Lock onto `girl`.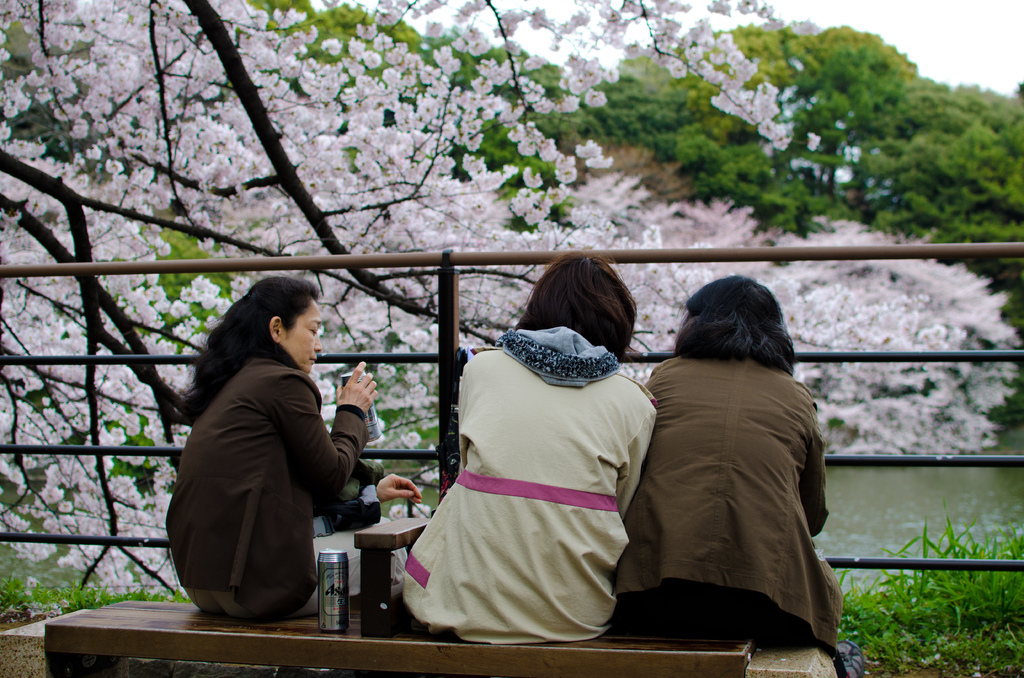
Locked: bbox=[168, 275, 426, 620].
